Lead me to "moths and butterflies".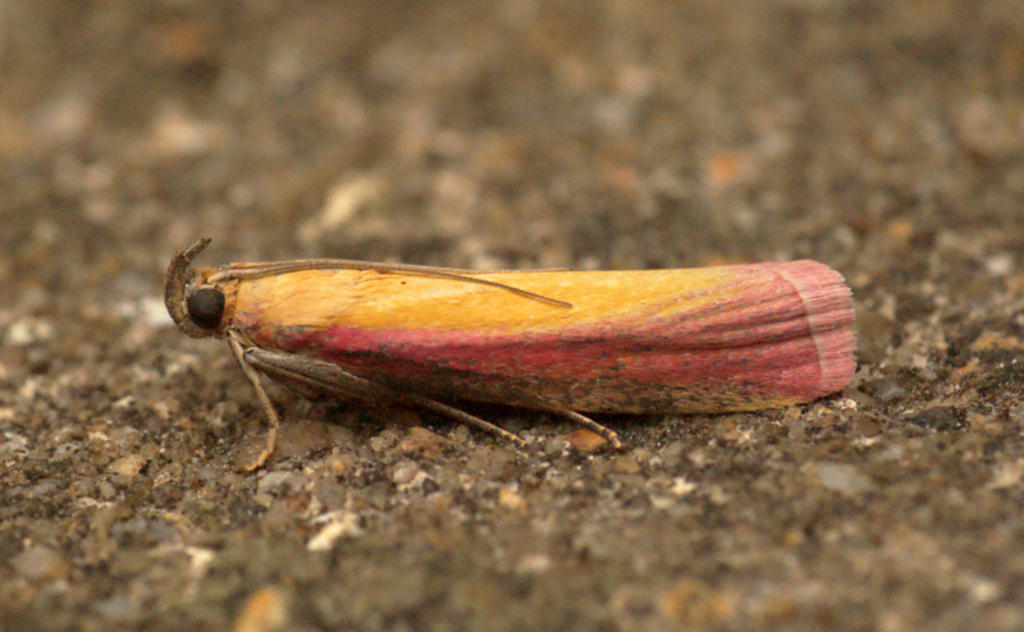
Lead to 163,239,860,478.
